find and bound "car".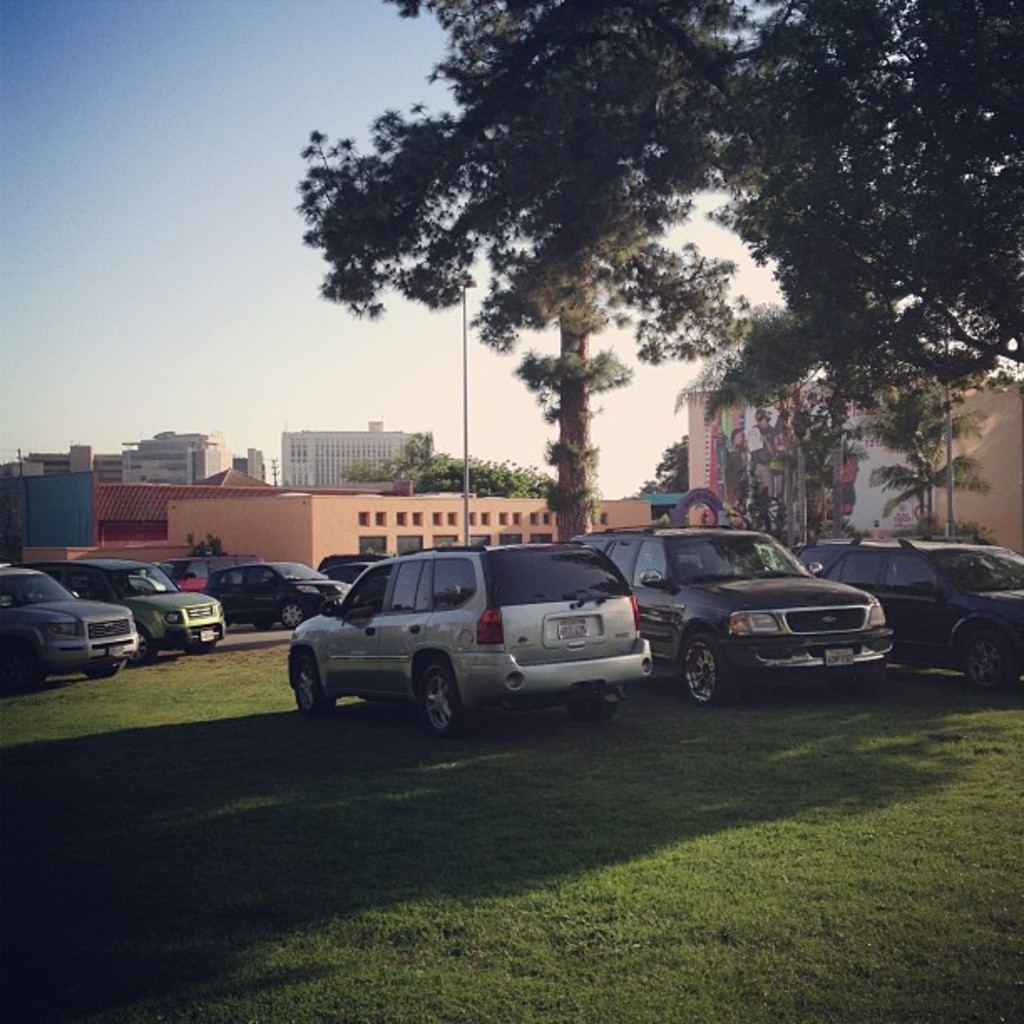
Bound: [316,552,388,569].
